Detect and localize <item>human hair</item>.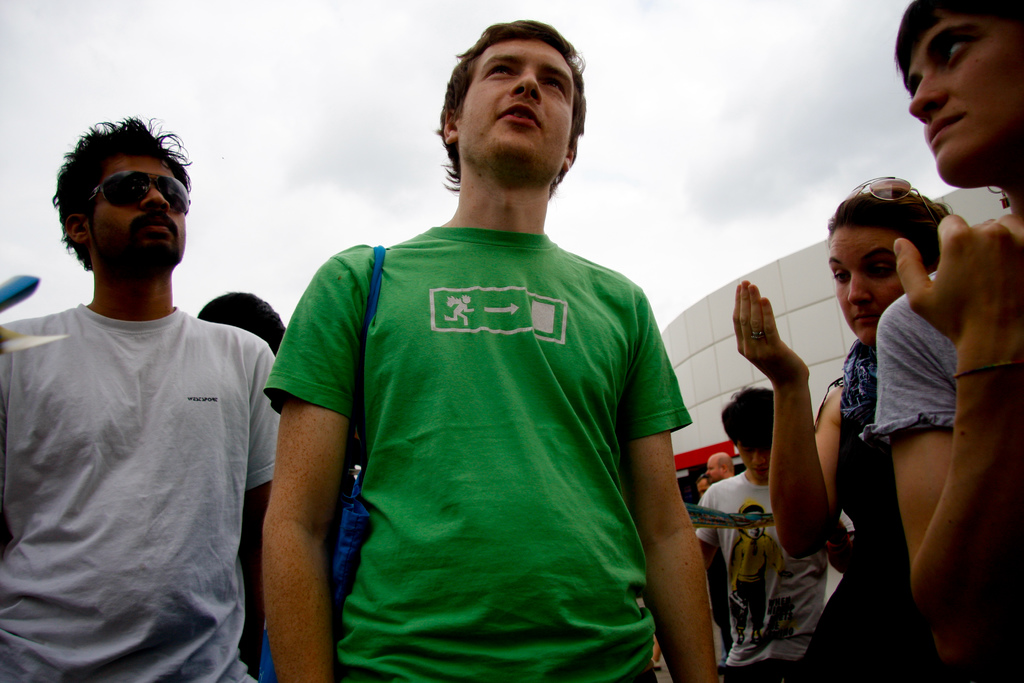
Localized at crop(440, 19, 588, 192).
